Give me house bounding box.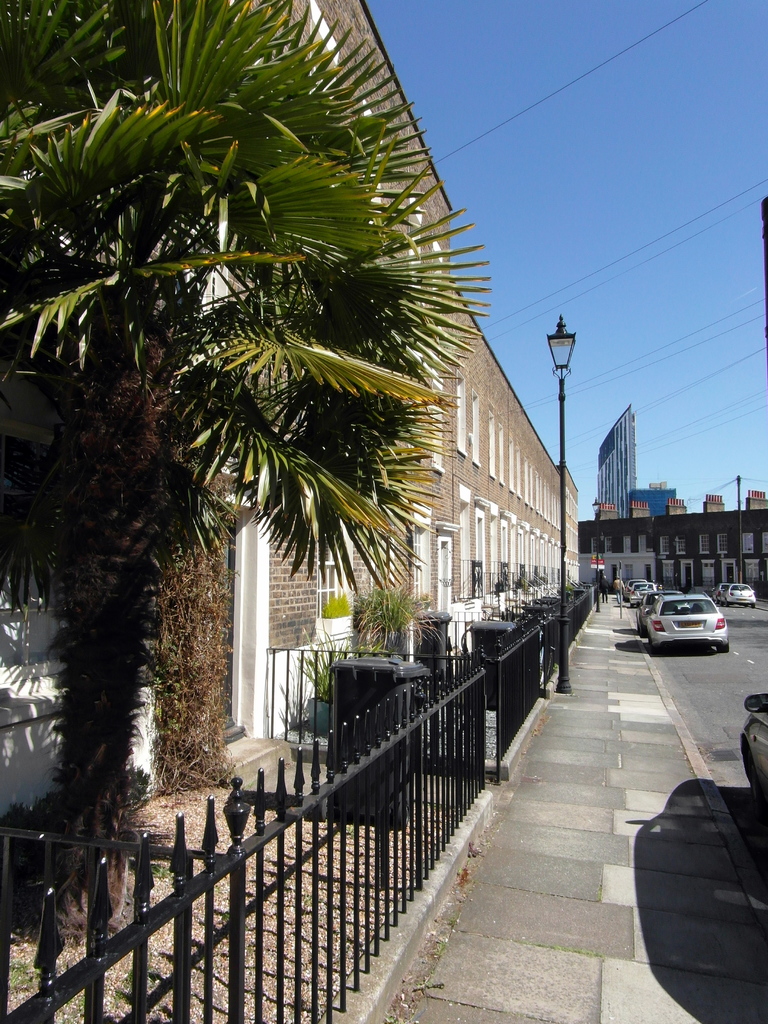
[left=570, top=502, right=767, bottom=603].
